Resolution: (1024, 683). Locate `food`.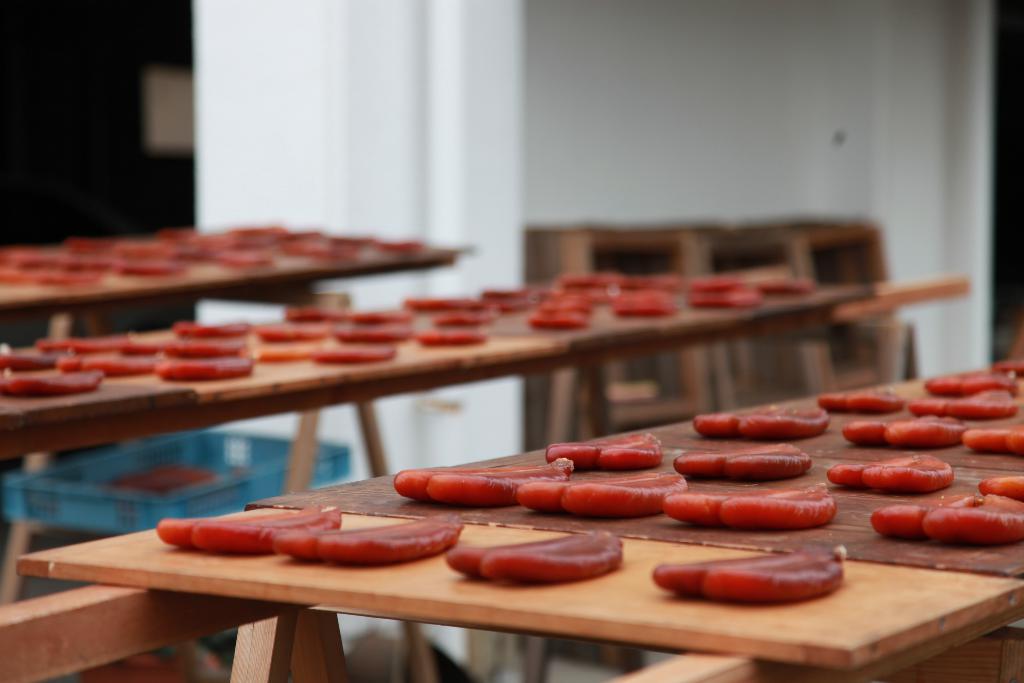
[440, 534, 622, 584].
